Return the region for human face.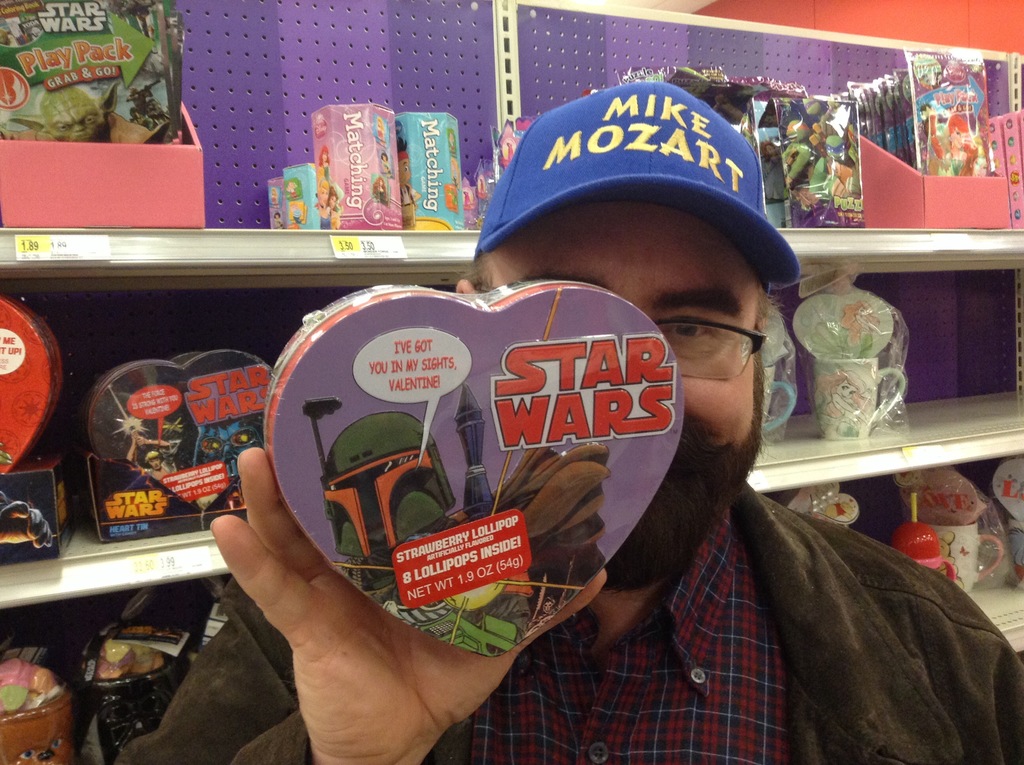
479/209/763/588.
